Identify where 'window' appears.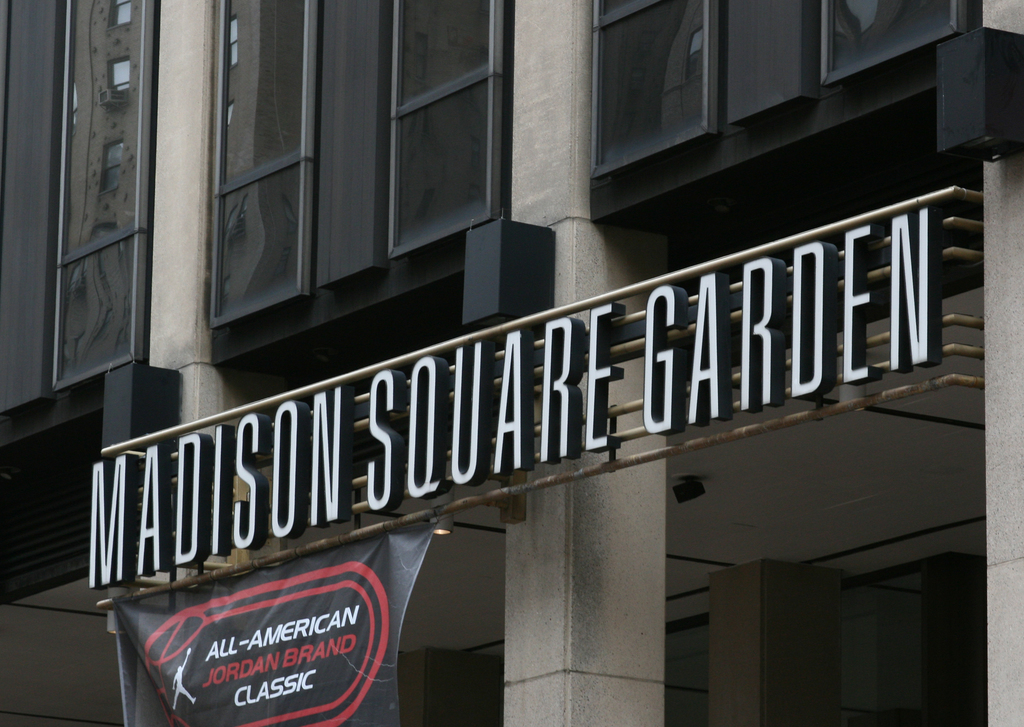
Appears at left=212, top=0, right=314, bottom=329.
